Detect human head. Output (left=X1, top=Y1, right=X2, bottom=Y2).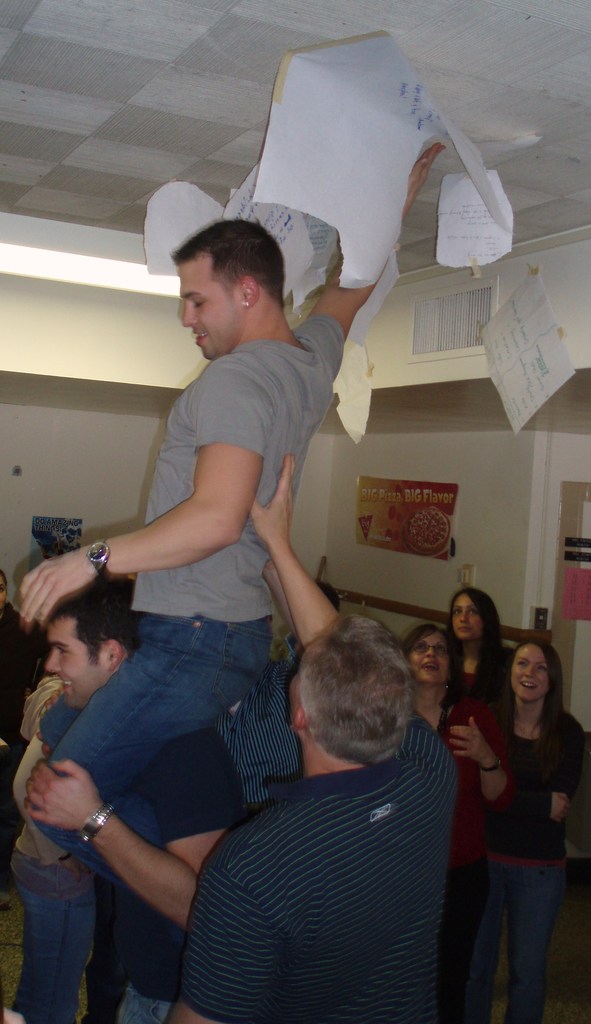
(left=289, top=609, right=414, bottom=771).
